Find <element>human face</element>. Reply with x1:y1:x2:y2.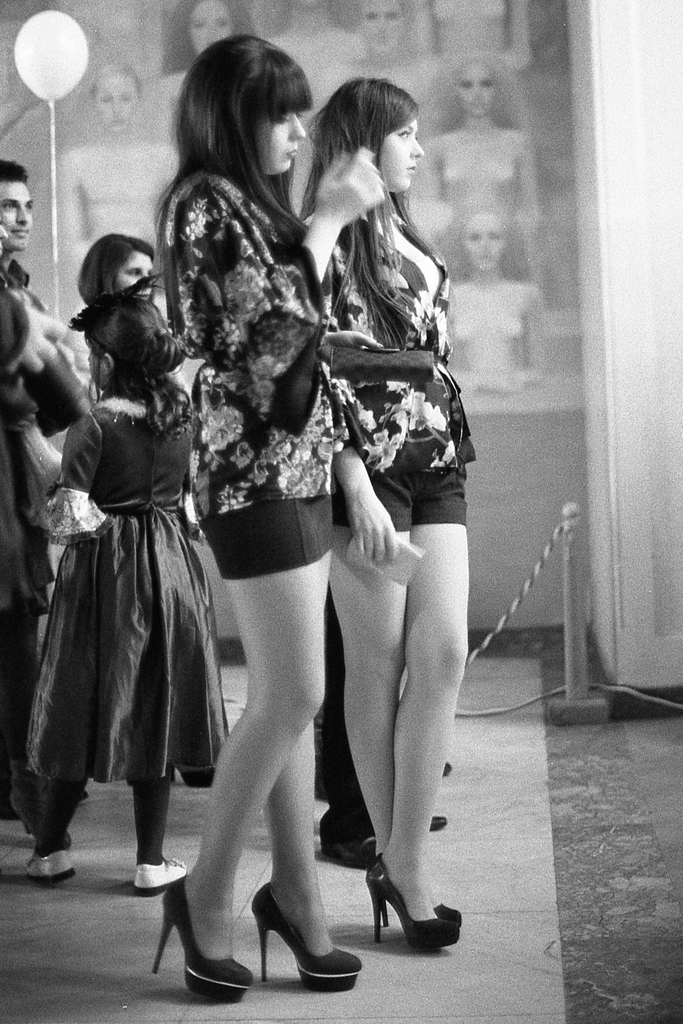
361:0:402:47.
